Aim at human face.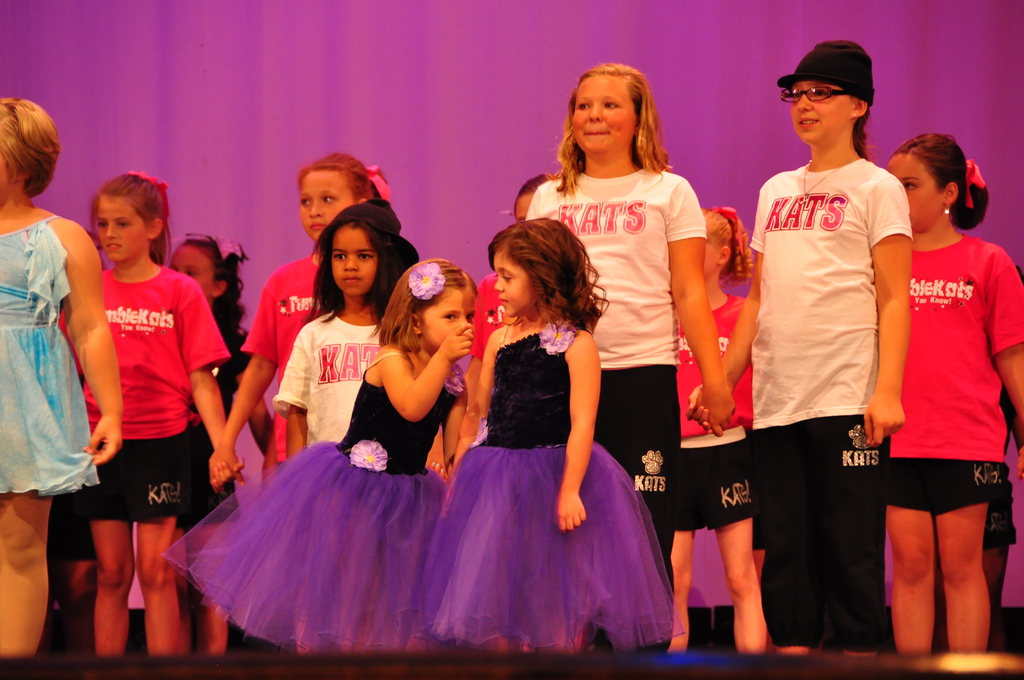
Aimed at (left=98, top=195, right=148, bottom=264).
